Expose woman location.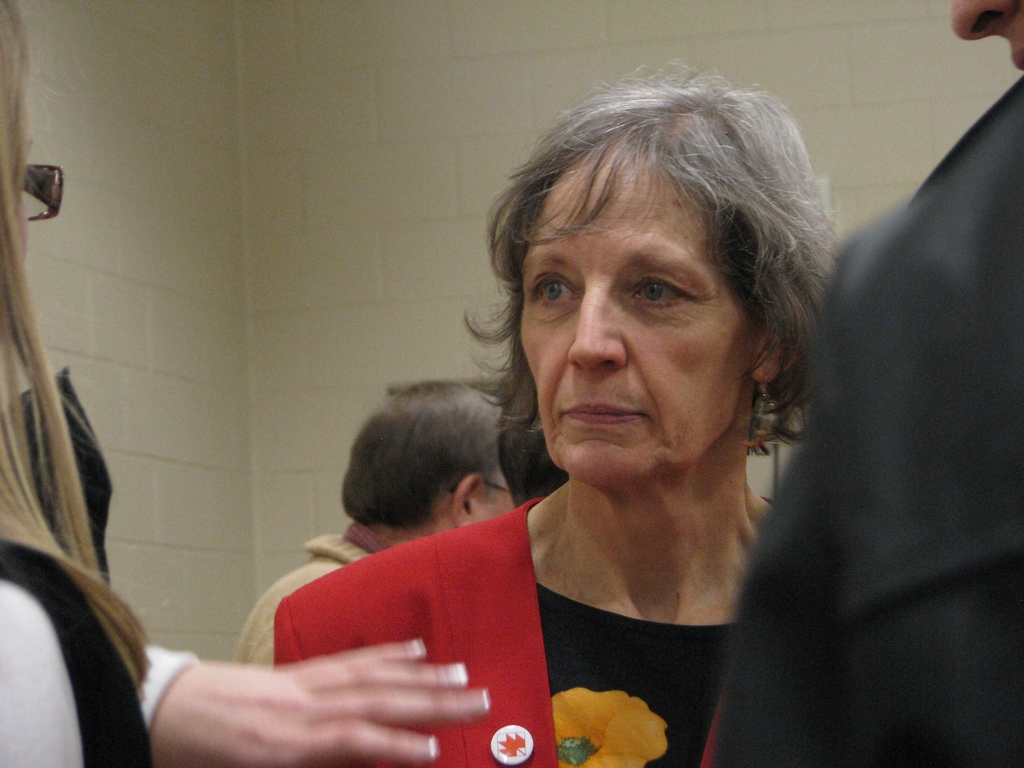
Exposed at bbox=(281, 86, 889, 748).
